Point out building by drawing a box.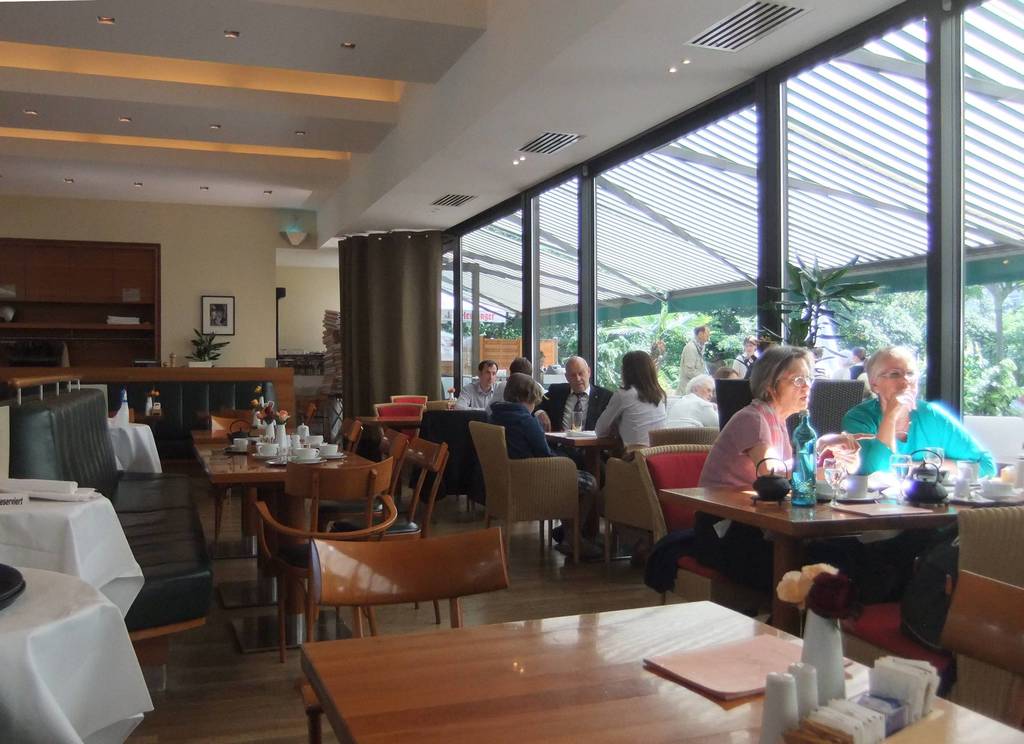
<box>0,0,1023,743</box>.
